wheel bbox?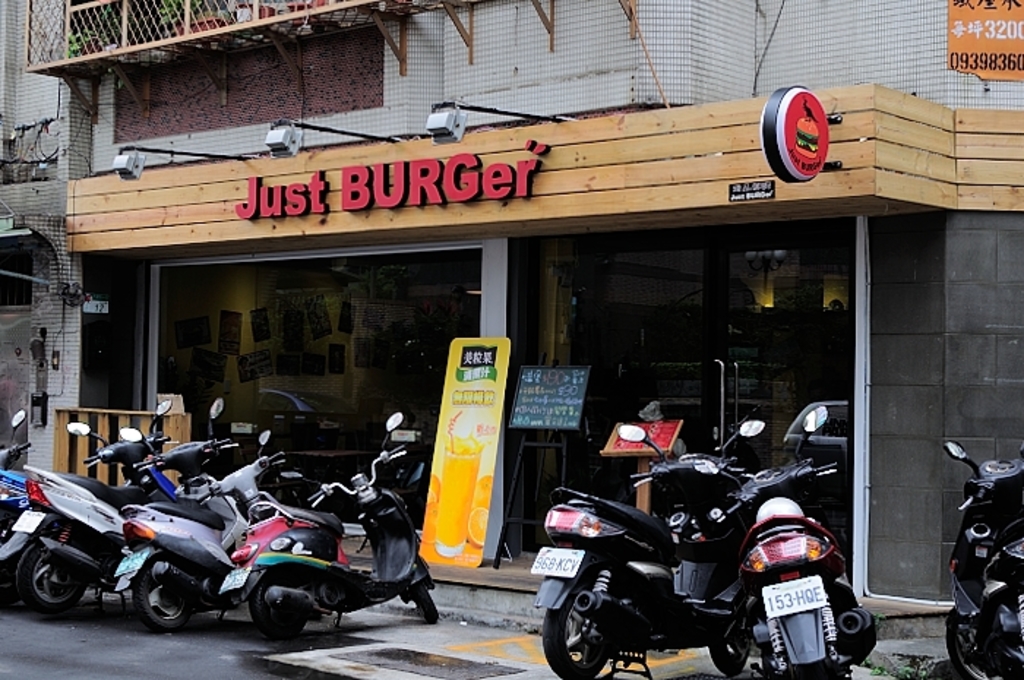
bbox=[714, 622, 752, 676]
